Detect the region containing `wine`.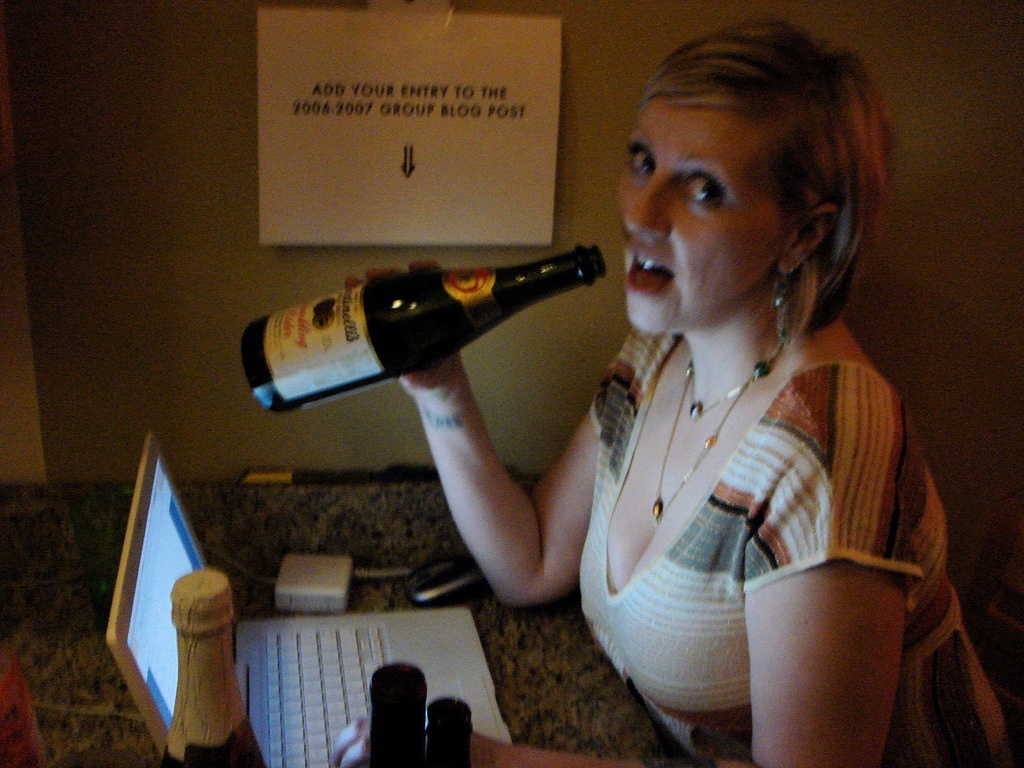
BBox(423, 700, 468, 767).
